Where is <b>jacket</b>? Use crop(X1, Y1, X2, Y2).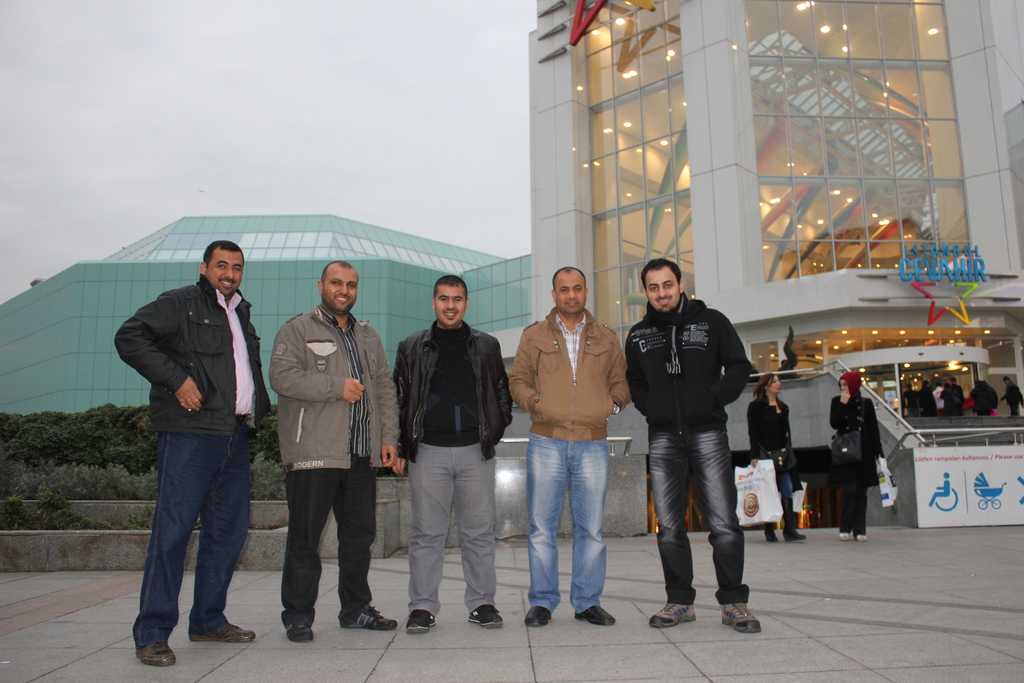
crop(619, 288, 751, 436).
